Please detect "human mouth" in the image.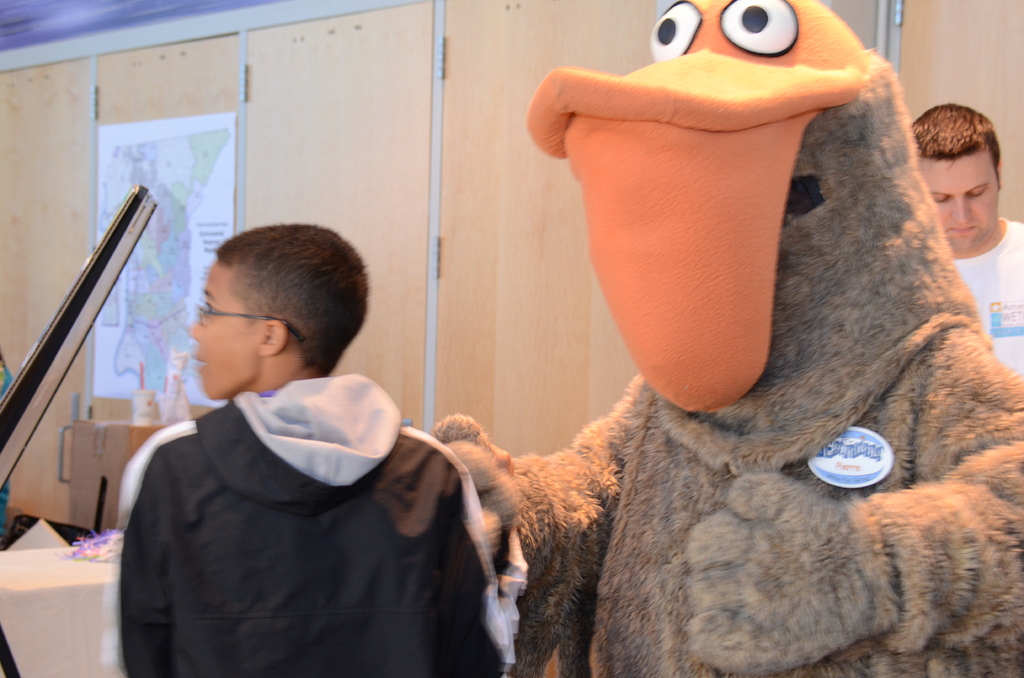
{"left": 194, "top": 358, "right": 208, "bottom": 371}.
